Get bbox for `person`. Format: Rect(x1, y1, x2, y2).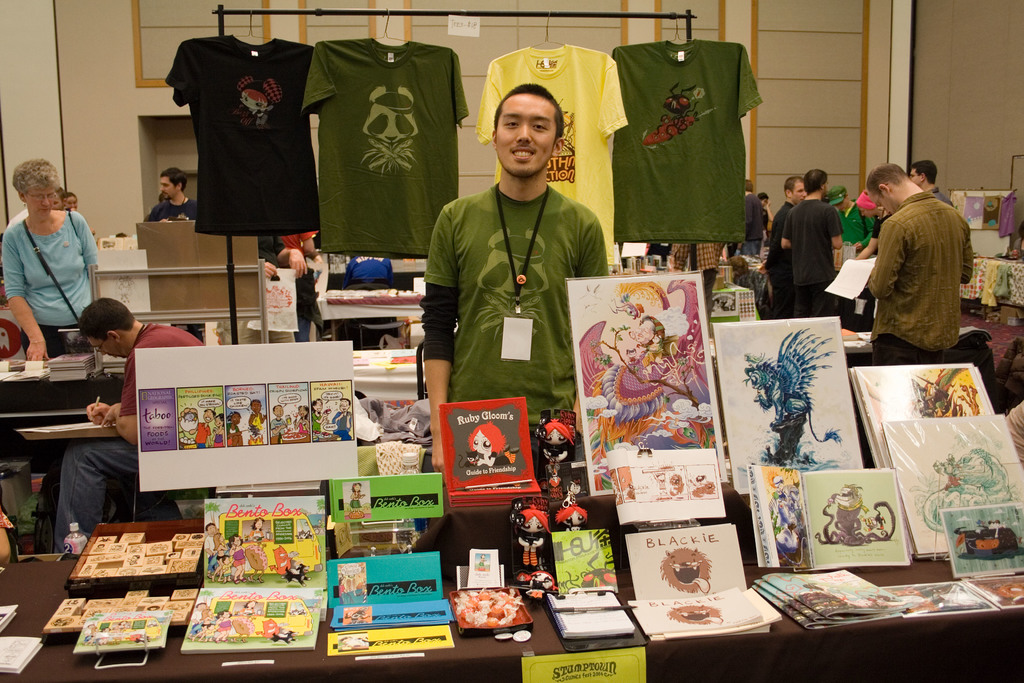
Rect(212, 533, 234, 583).
